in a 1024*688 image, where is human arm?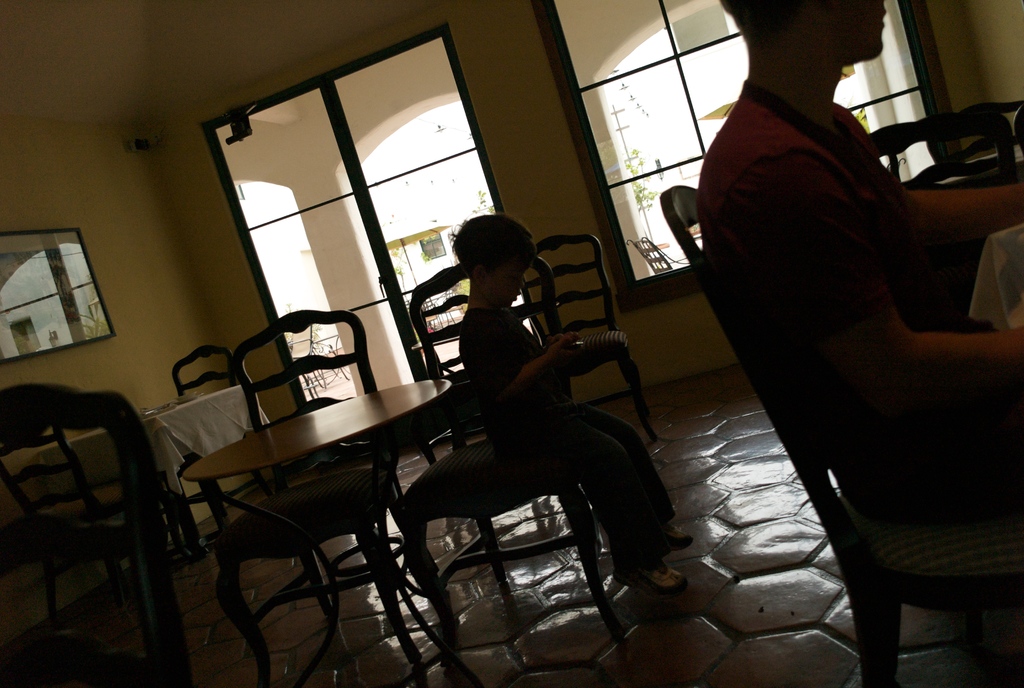
{"left": 559, "top": 333, "right": 588, "bottom": 359}.
